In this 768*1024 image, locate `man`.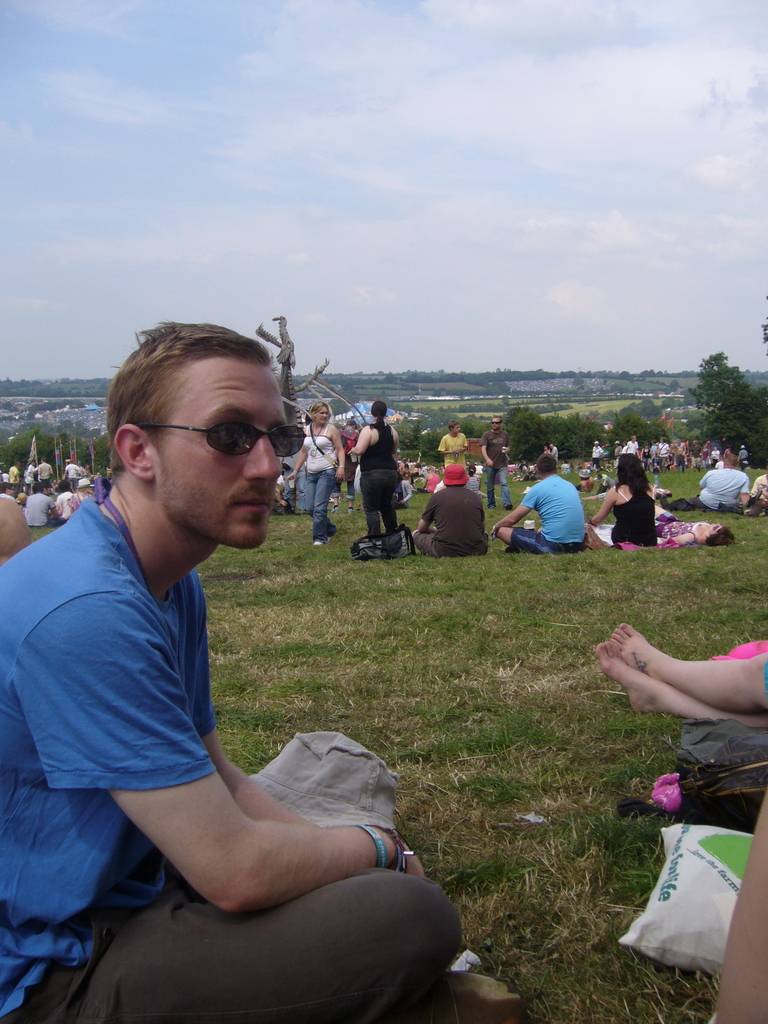
Bounding box: x1=37, y1=459, x2=54, y2=495.
